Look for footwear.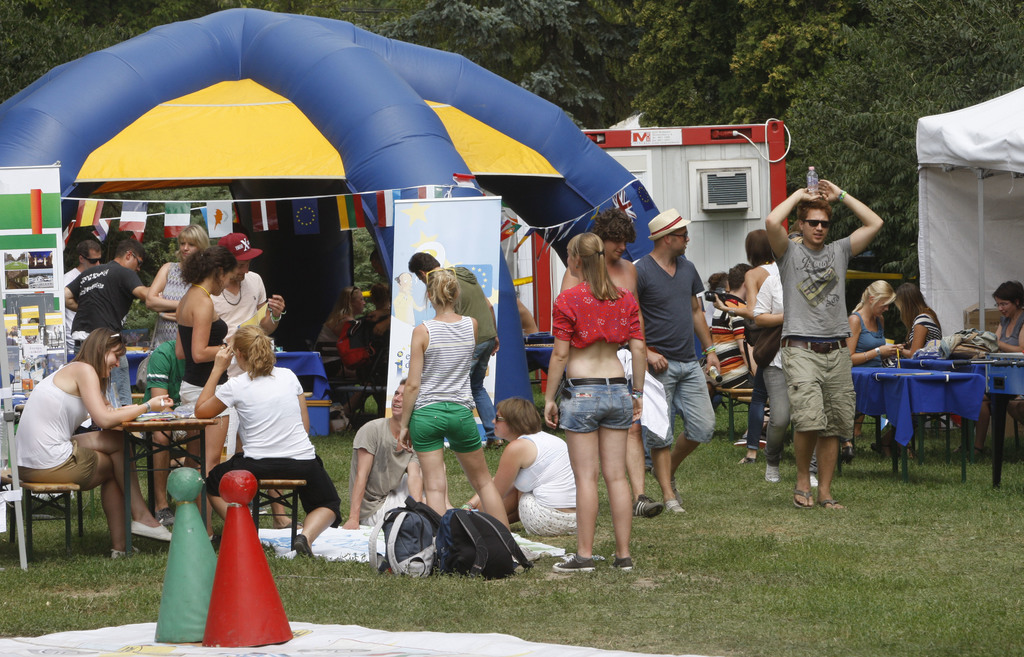
Found: BBox(642, 464, 650, 470).
